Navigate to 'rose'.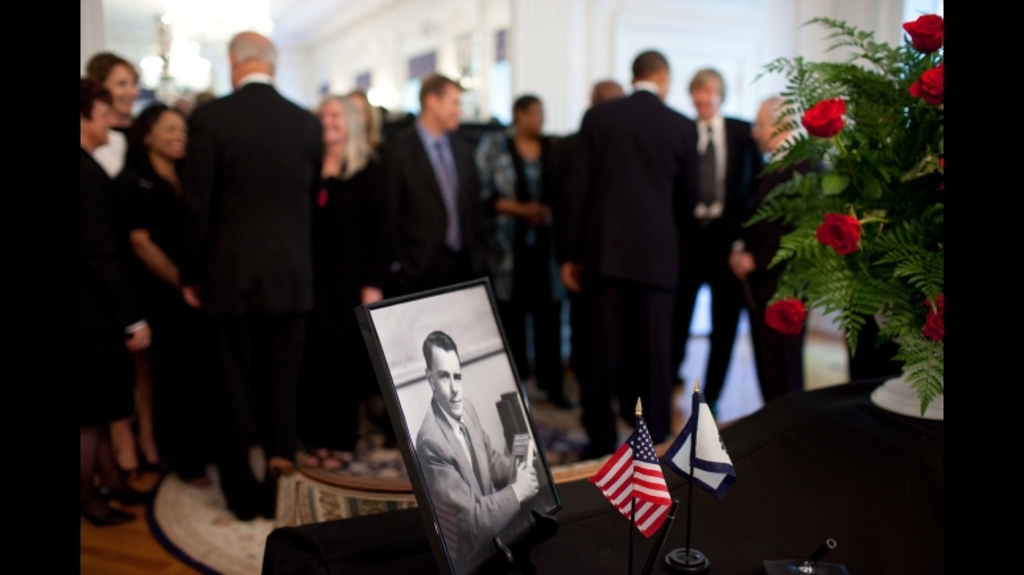
Navigation target: (814,212,862,256).
